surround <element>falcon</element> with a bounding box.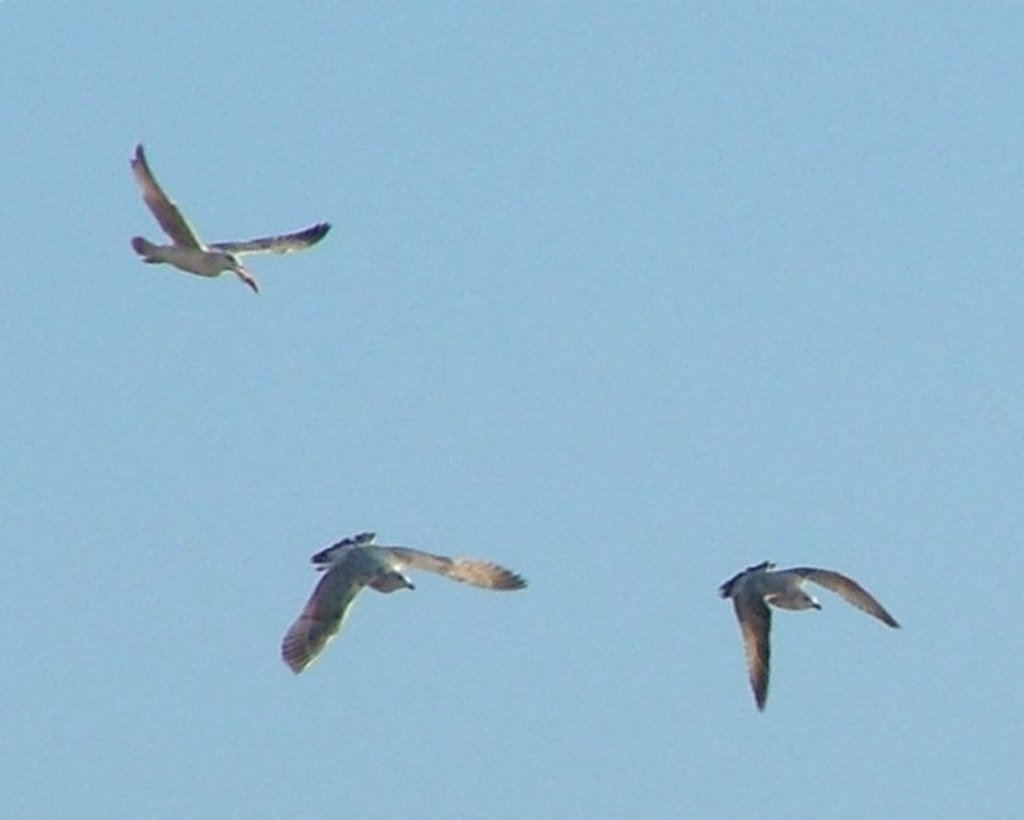
bbox(129, 141, 333, 299).
